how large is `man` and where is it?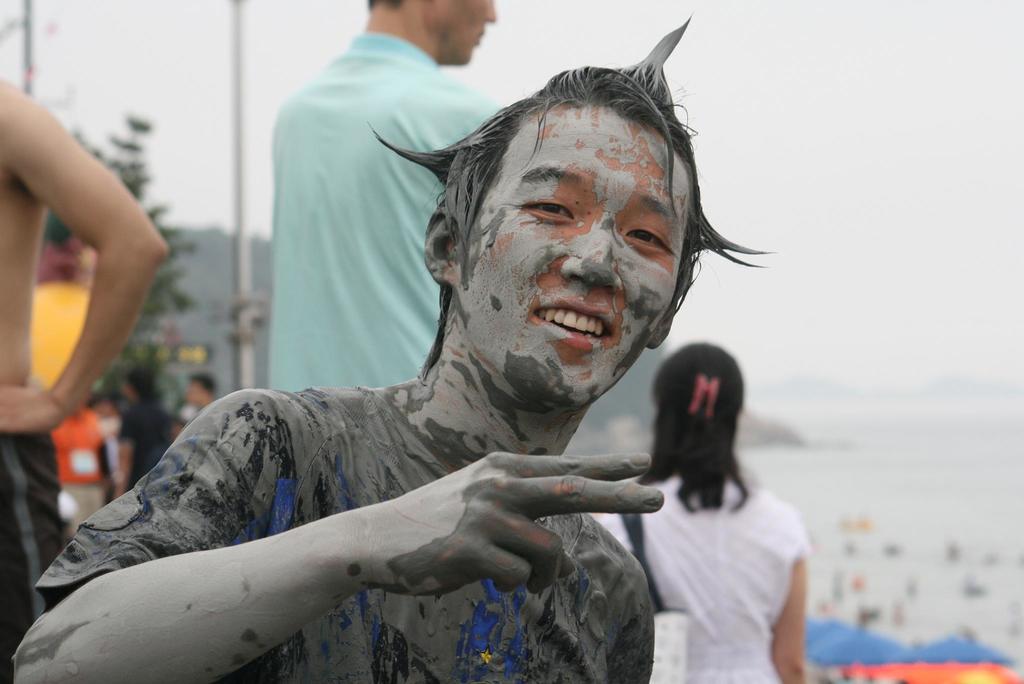
Bounding box: 38,52,824,670.
